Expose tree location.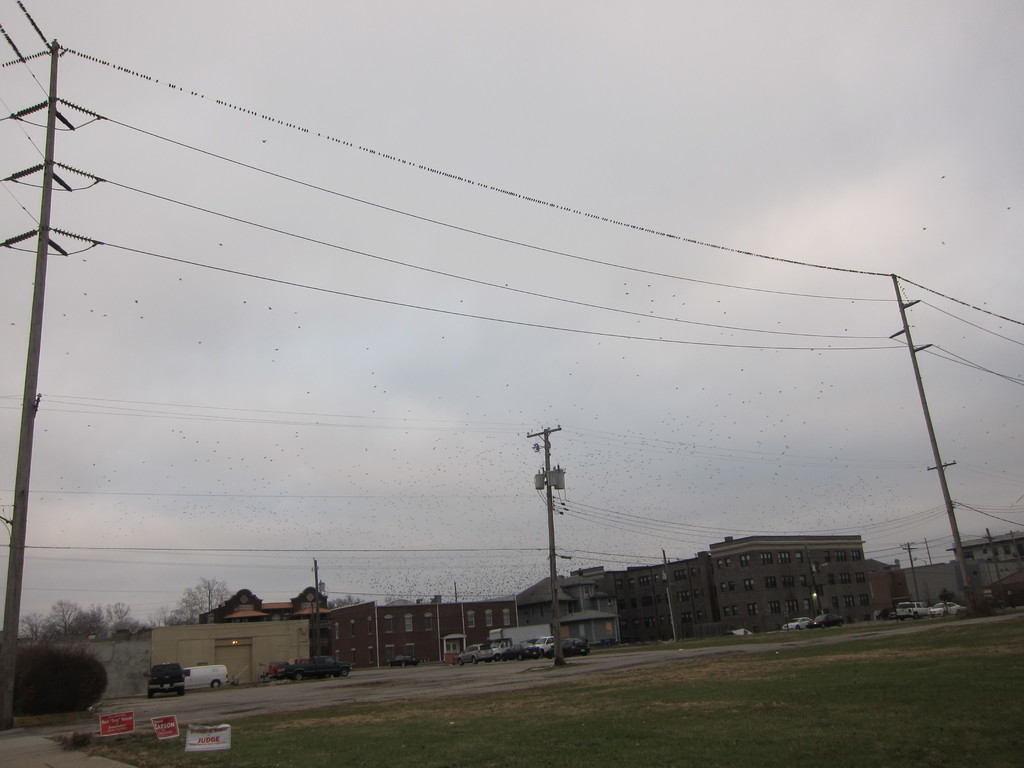
Exposed at select_region(149, 607, 189, 628).
